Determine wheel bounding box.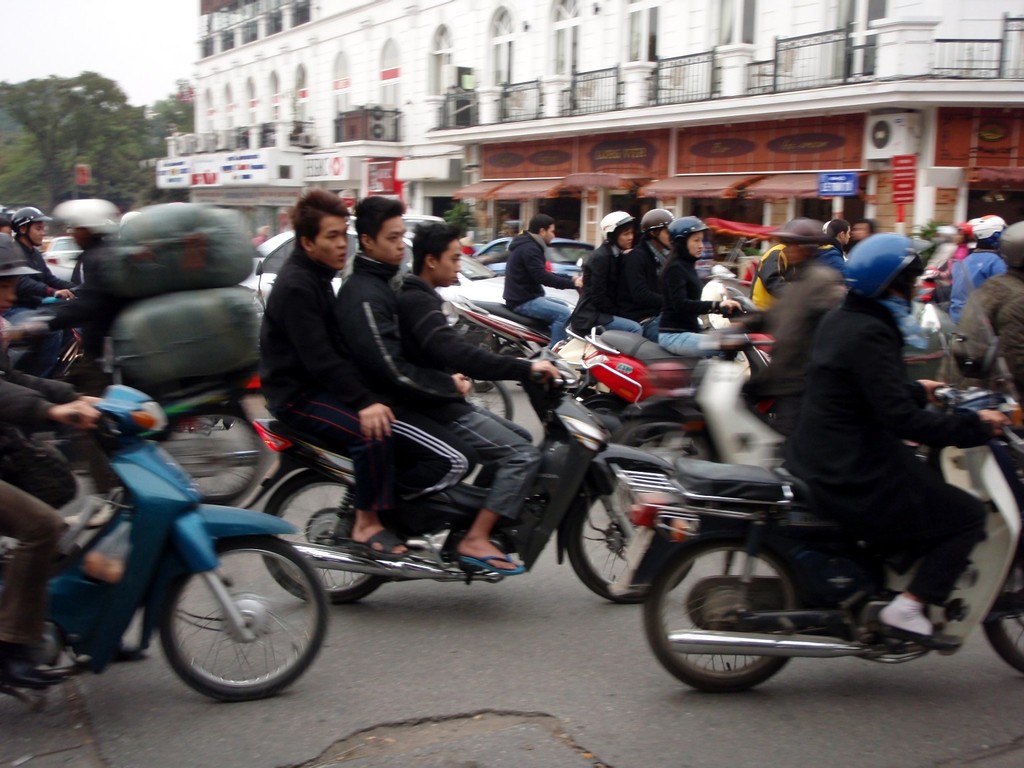
Determined: bbox=[154, 396, 272, 503].
